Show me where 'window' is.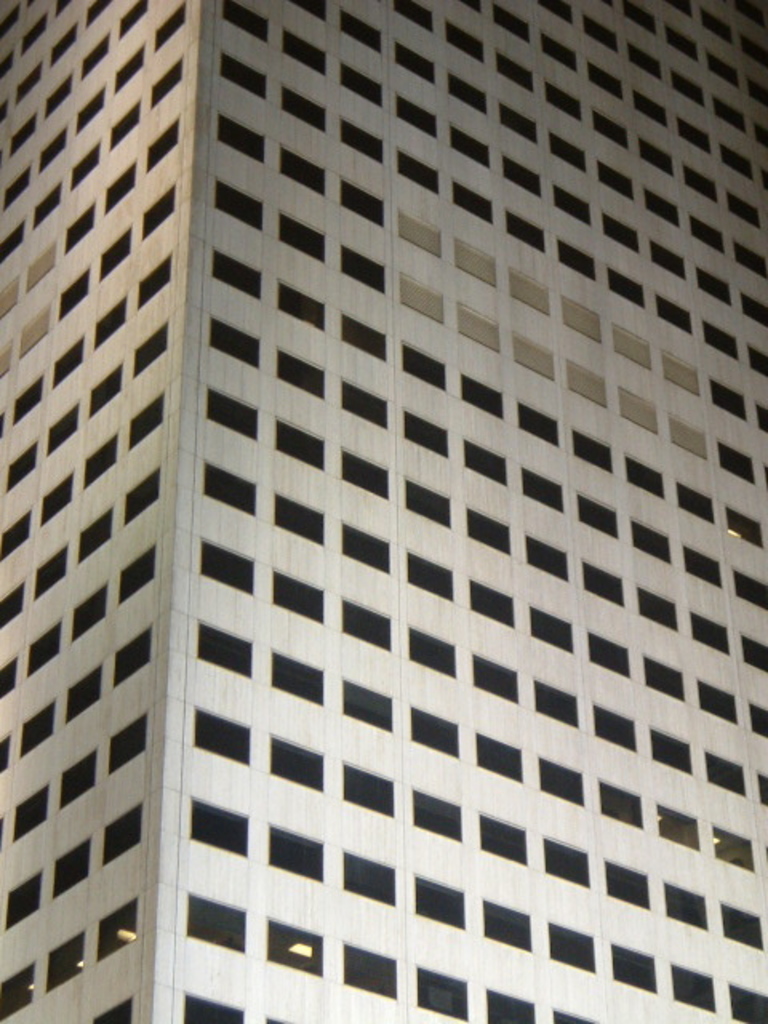
'window' is at box(189, 795, 248, 856).
